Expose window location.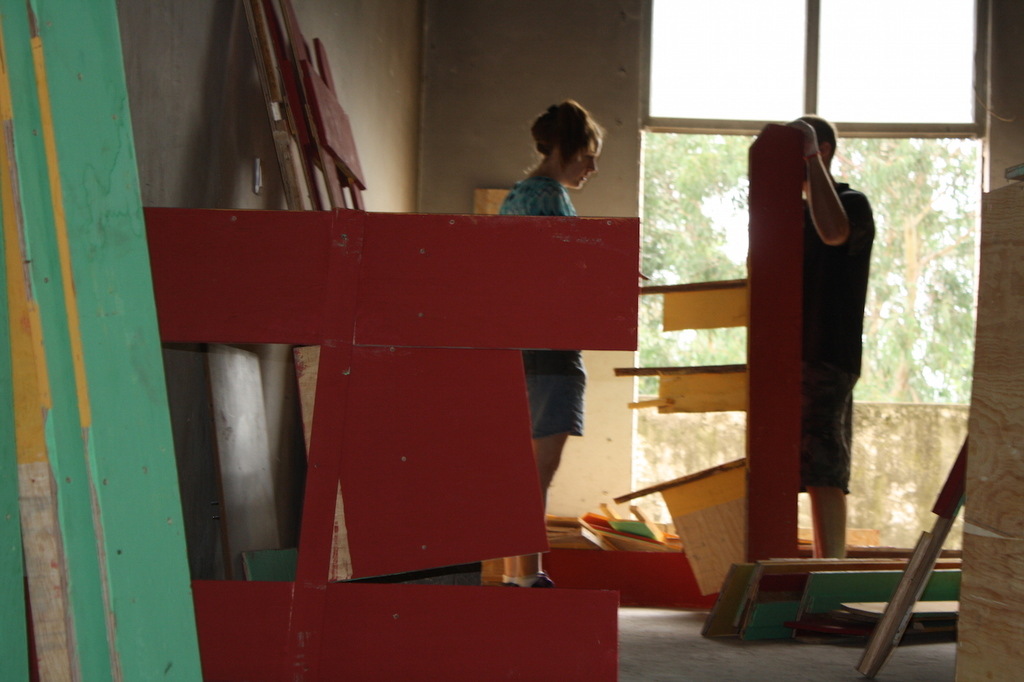
Exposed at 642:0:994:128.
